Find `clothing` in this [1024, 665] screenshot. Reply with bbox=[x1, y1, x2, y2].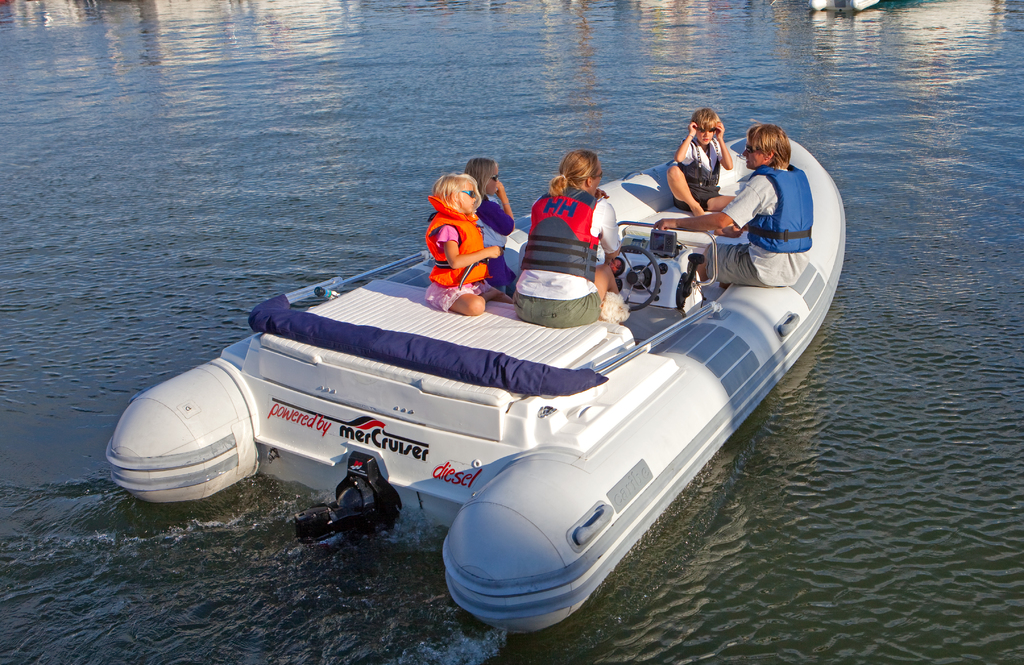
bbox=[424, 196, 508, 310].
